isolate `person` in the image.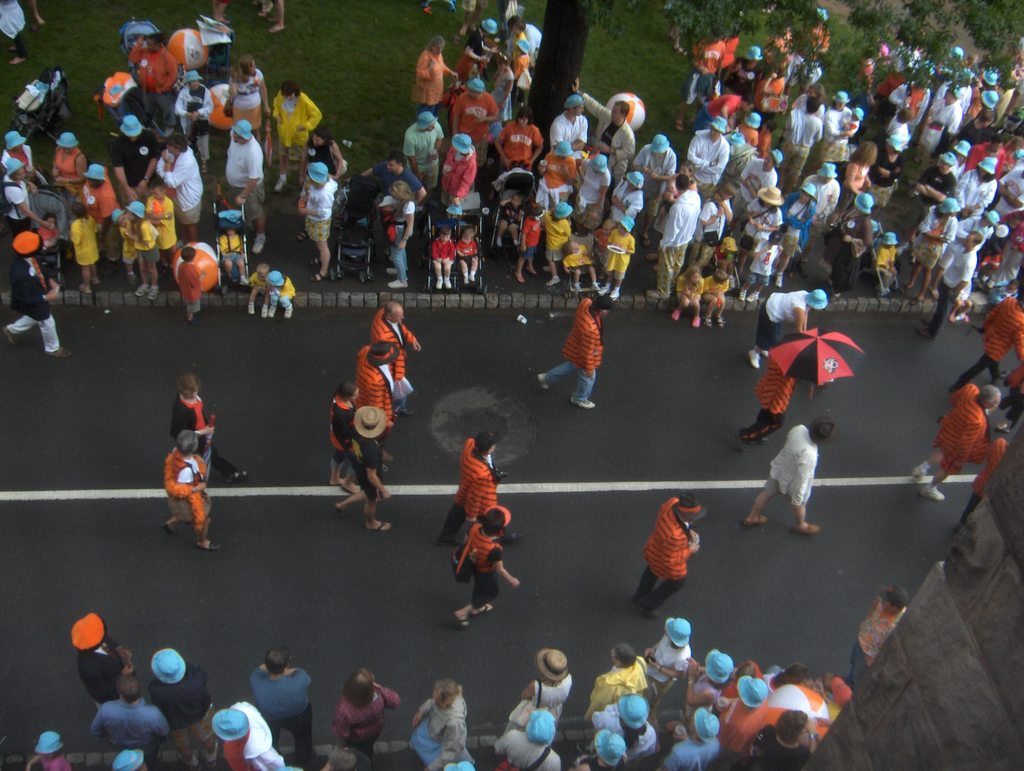
Isolated region: box(913, 385, 995, 503).
